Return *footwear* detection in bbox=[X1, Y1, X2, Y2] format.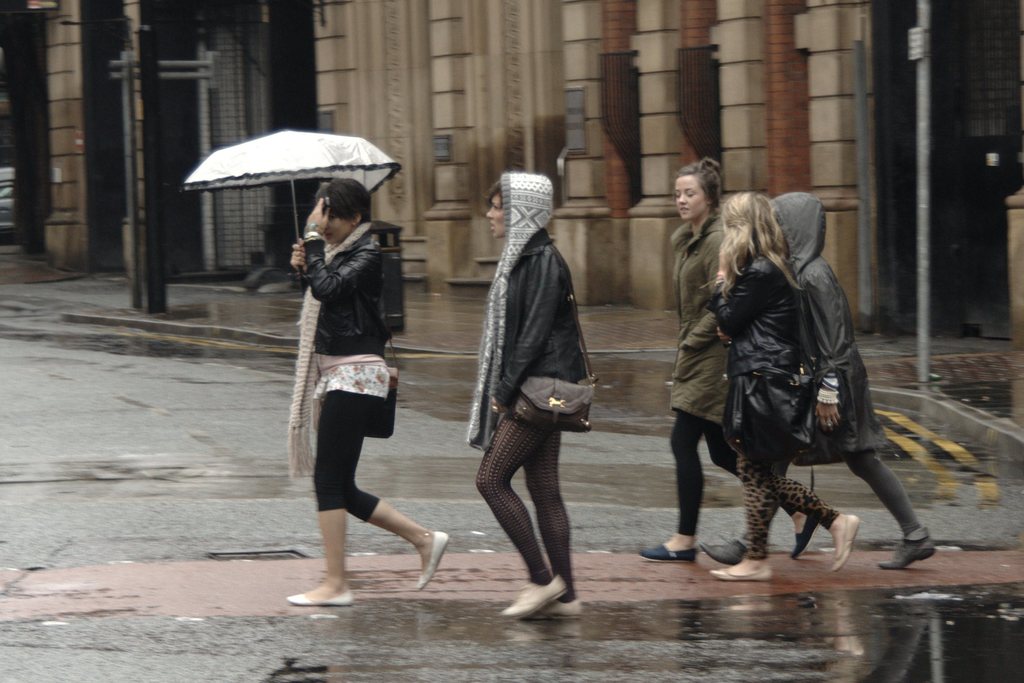
bbox=[641, 539, 705, 561].
